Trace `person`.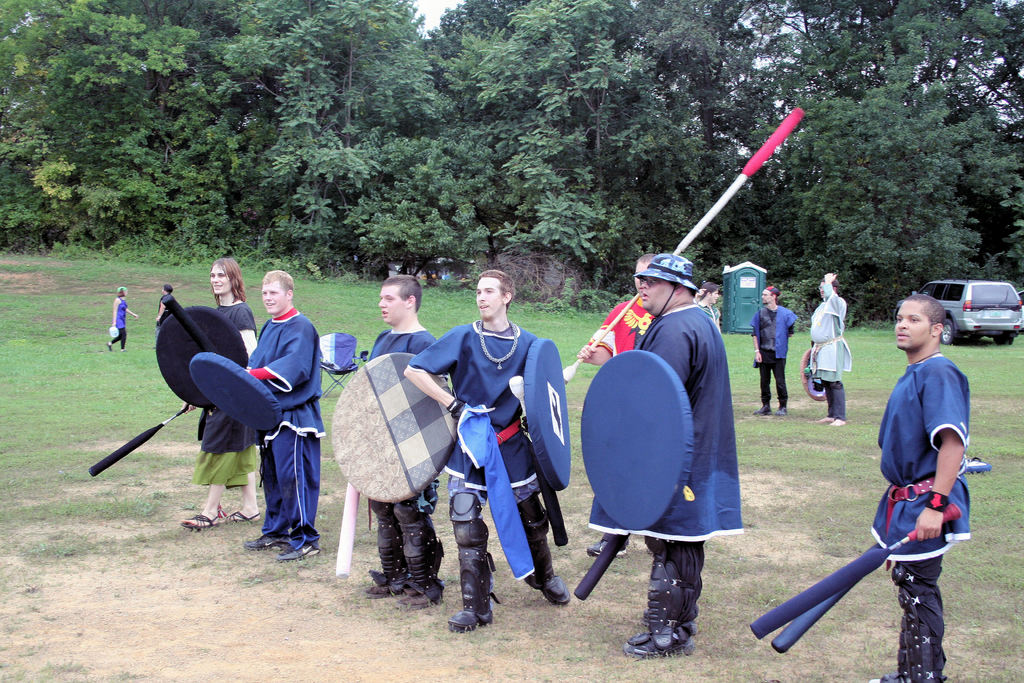
Traced to 623/258/750/662.
